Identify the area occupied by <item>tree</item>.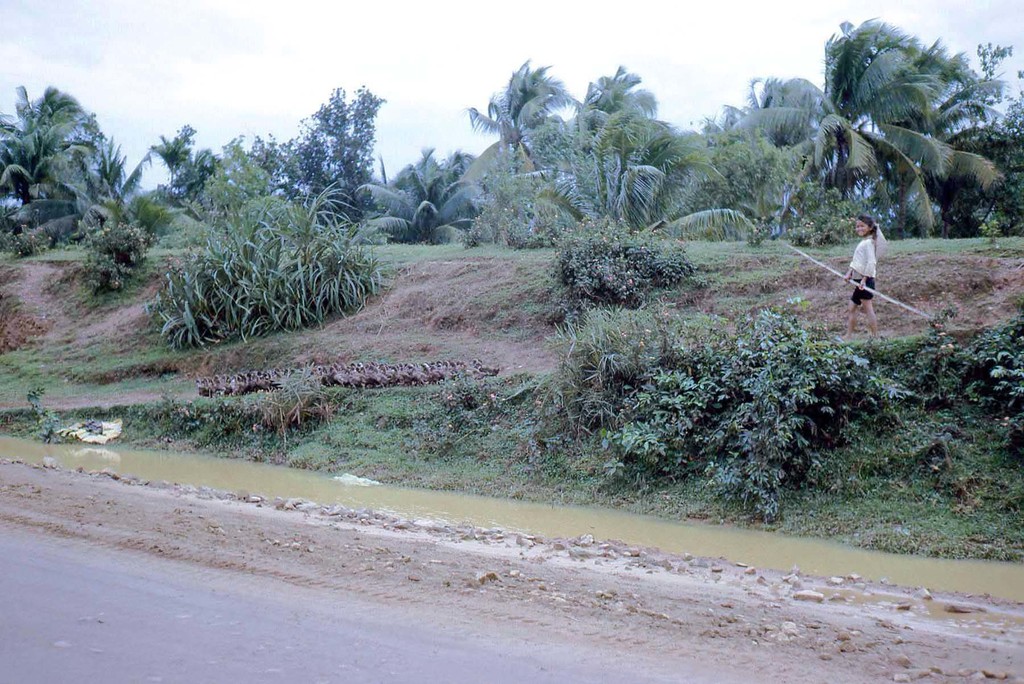
Area: l=925, t=313, r=1014, b=447.
